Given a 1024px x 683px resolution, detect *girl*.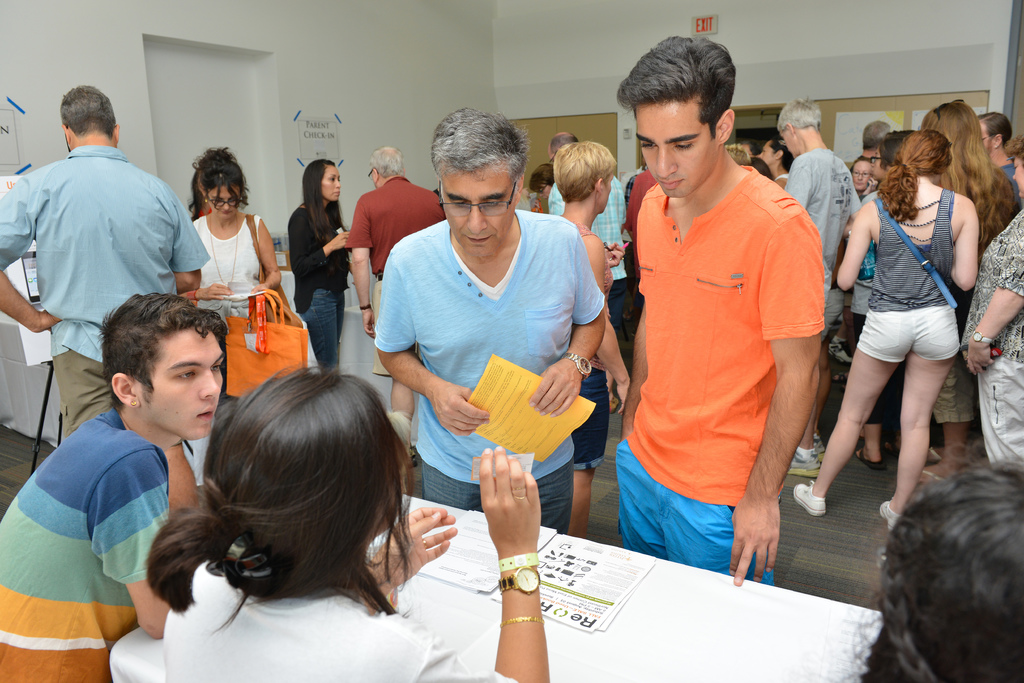
BBox(793, 127, 988, 513).
